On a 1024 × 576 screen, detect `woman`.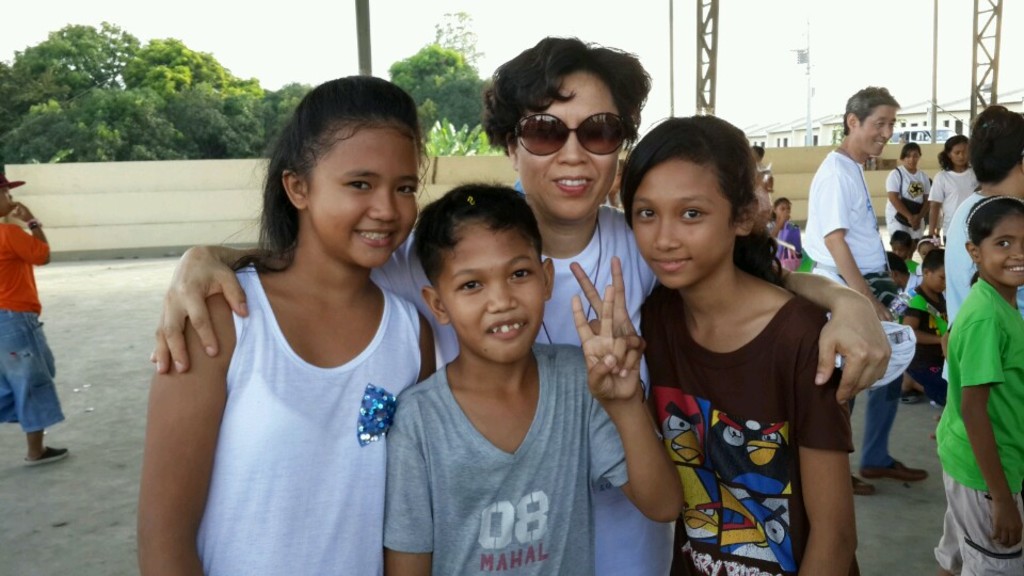
(931,134,982,251).
